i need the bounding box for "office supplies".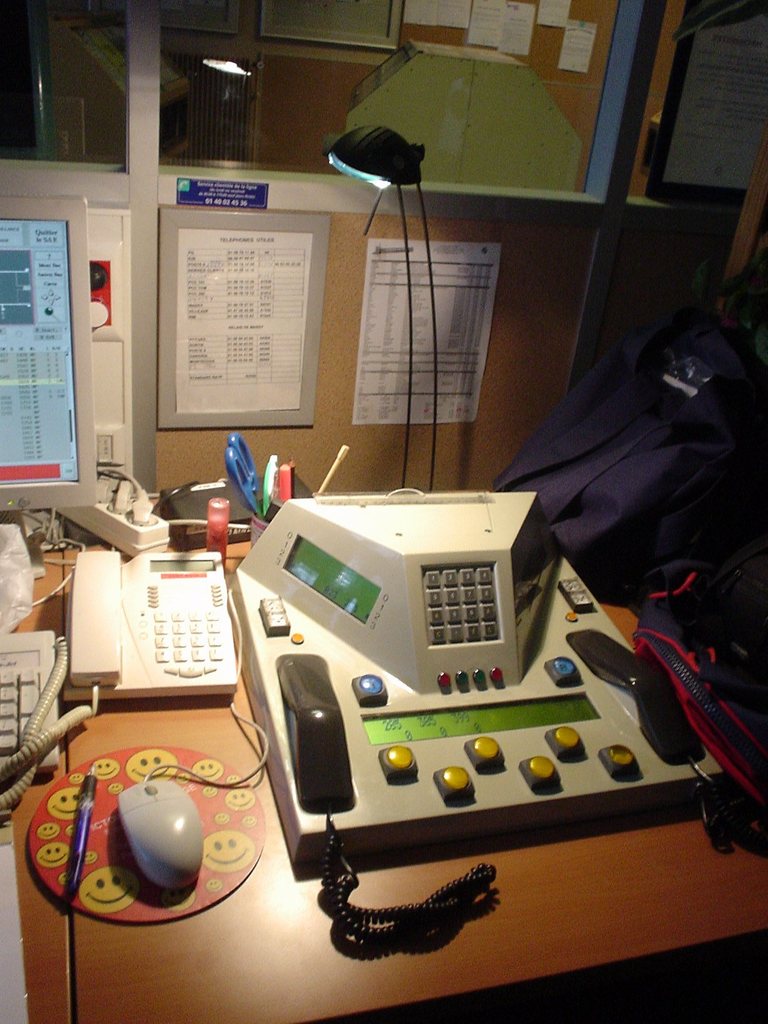
Here it is: [left=51, top=547, right=251, bottom=710].
